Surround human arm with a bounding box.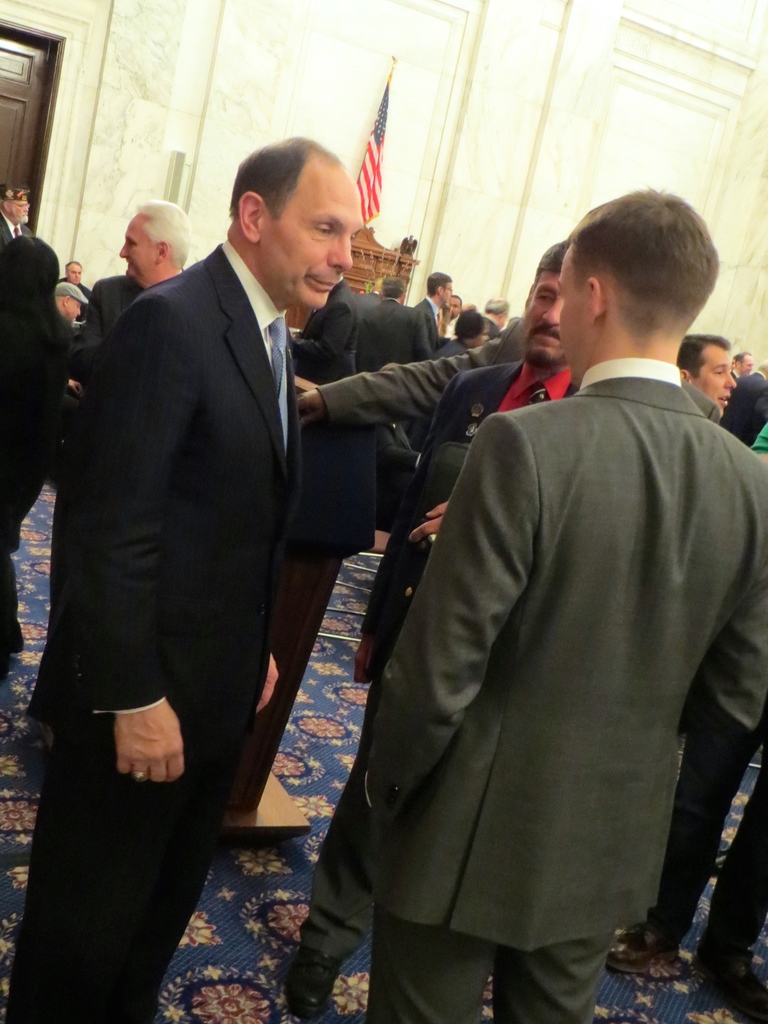
pyautogui.locateOnScreen(54, 291, 206, 782).
